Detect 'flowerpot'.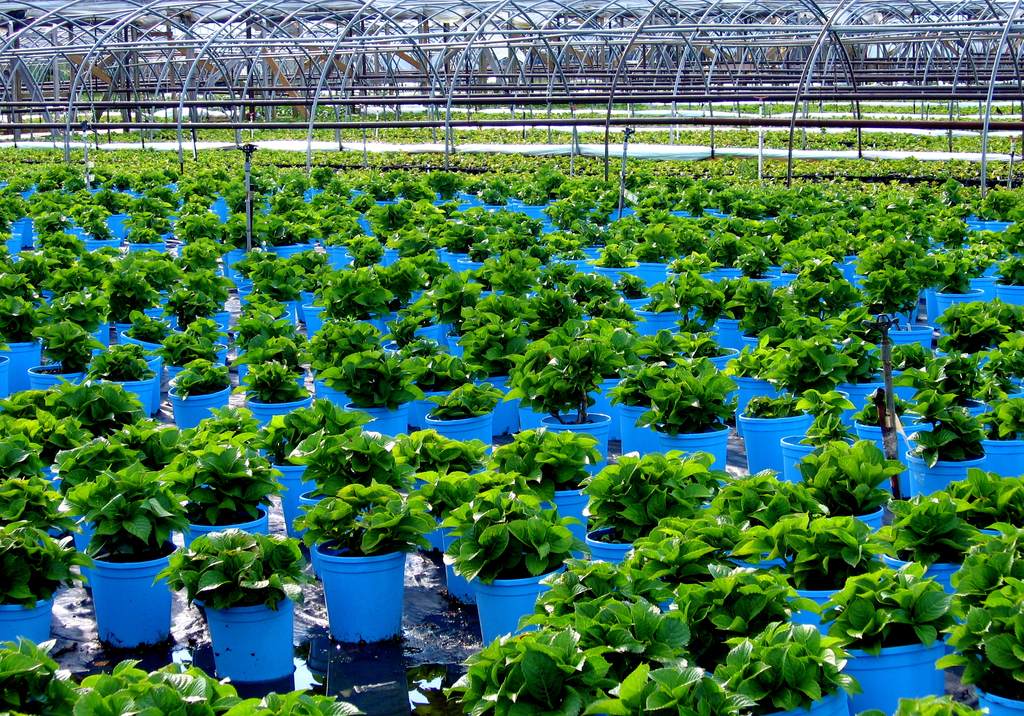
Detected at BBox(776, 583, 863, 636).
